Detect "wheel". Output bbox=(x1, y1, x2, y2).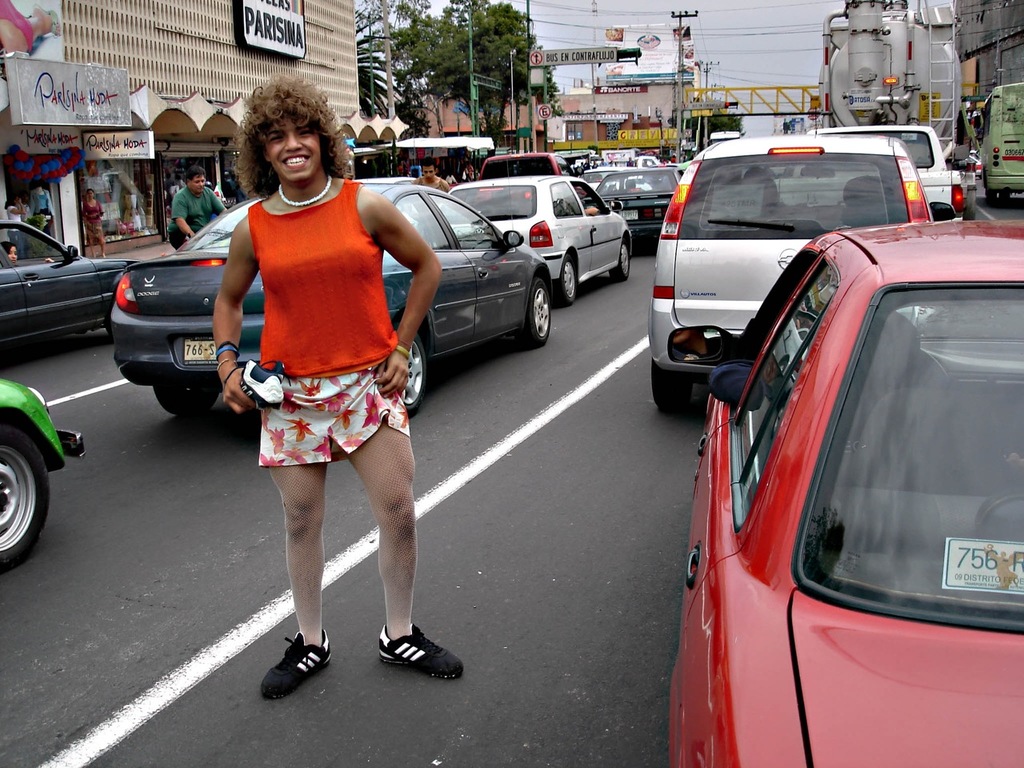
bbox=(514, 278, 550, 348).
